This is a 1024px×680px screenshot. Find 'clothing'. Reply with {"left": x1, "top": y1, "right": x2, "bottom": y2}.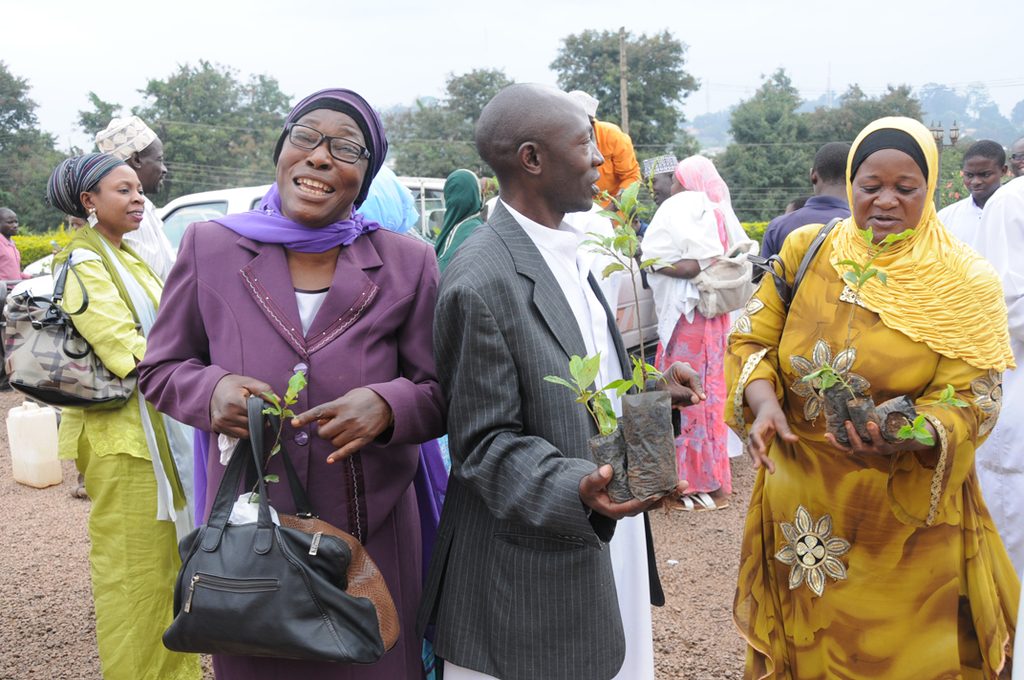
{"left": 963, "top": 157, "right": 998, "bottom": 202}.
